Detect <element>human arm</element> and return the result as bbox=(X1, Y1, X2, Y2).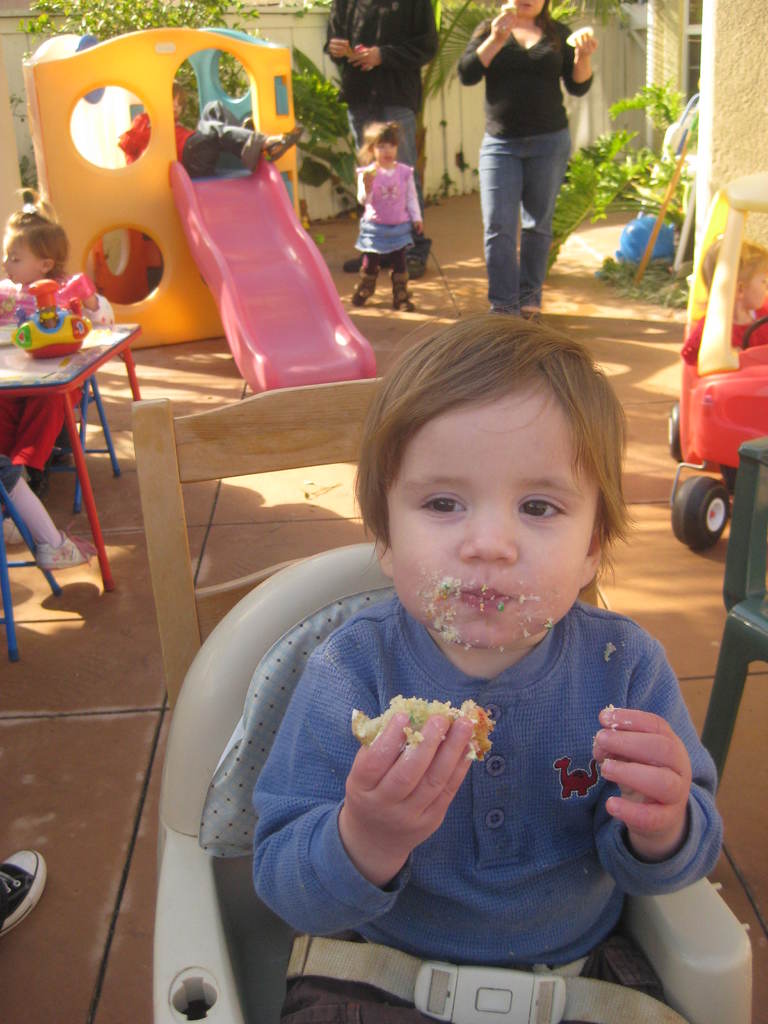
bbox=(348, 0, 438, 69).
